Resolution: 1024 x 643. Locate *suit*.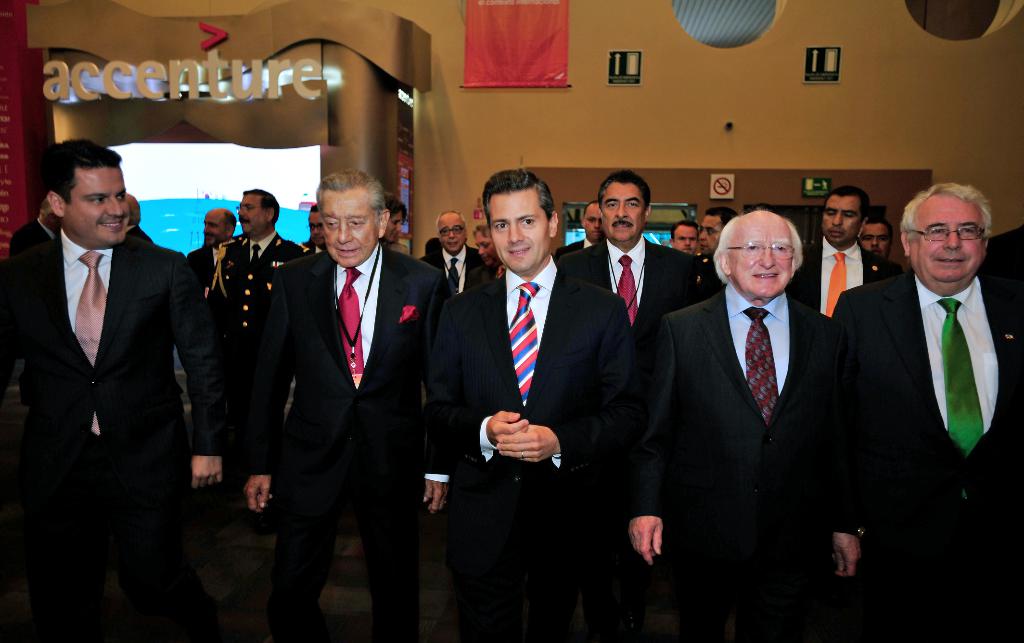
bbox=(556, 238, 591, 256).
